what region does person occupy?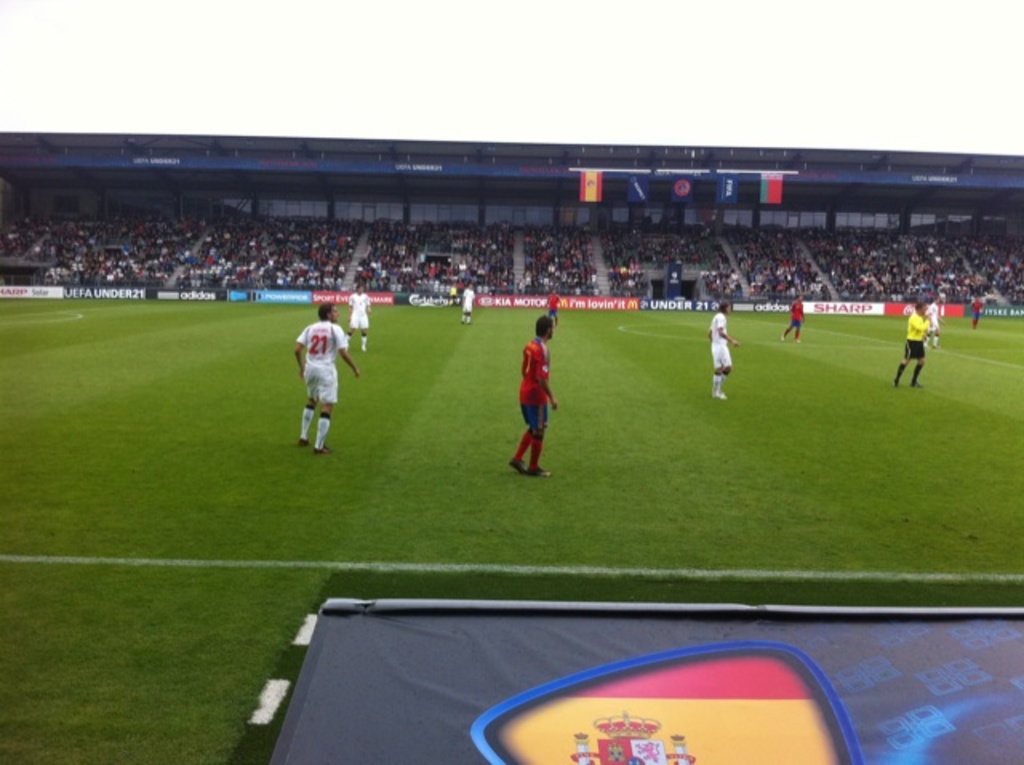
{"x1": 291, "y1": 302, "x2": 358, "y2": 451}.
